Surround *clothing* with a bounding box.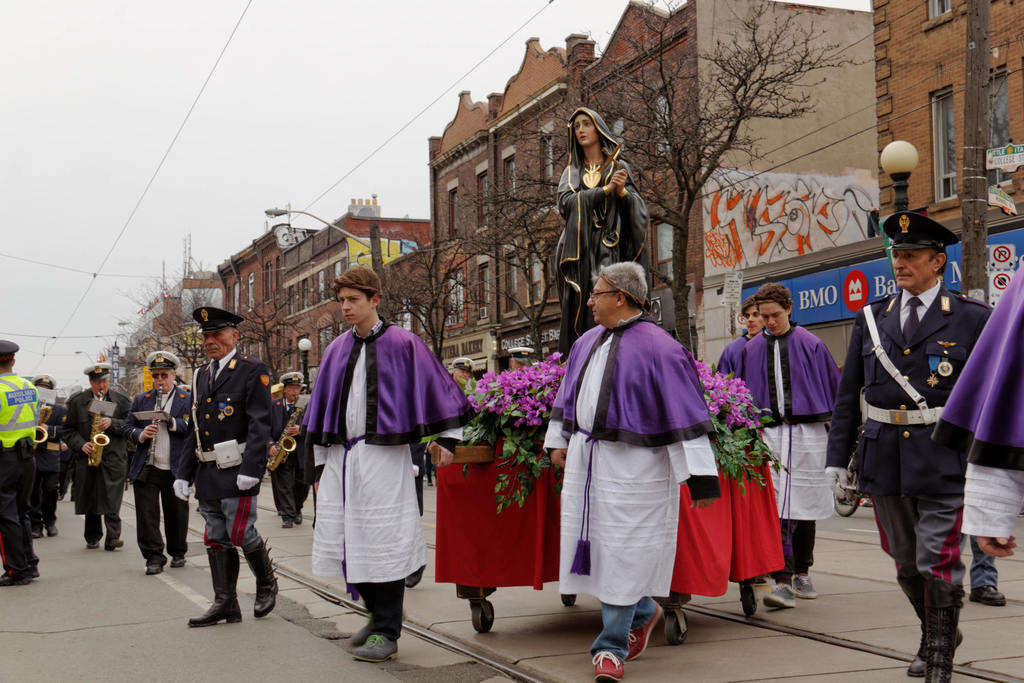
box=[193, 488, 262, 559].
